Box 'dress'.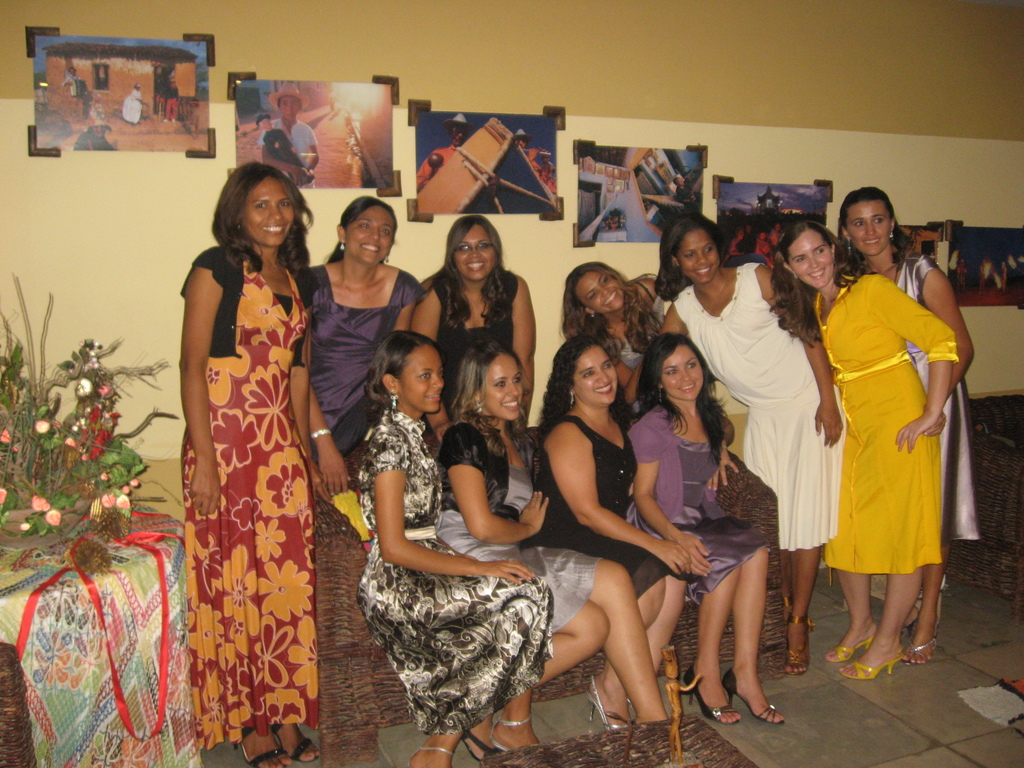
<bbox>674, 266, 839, 552</bbox>.
